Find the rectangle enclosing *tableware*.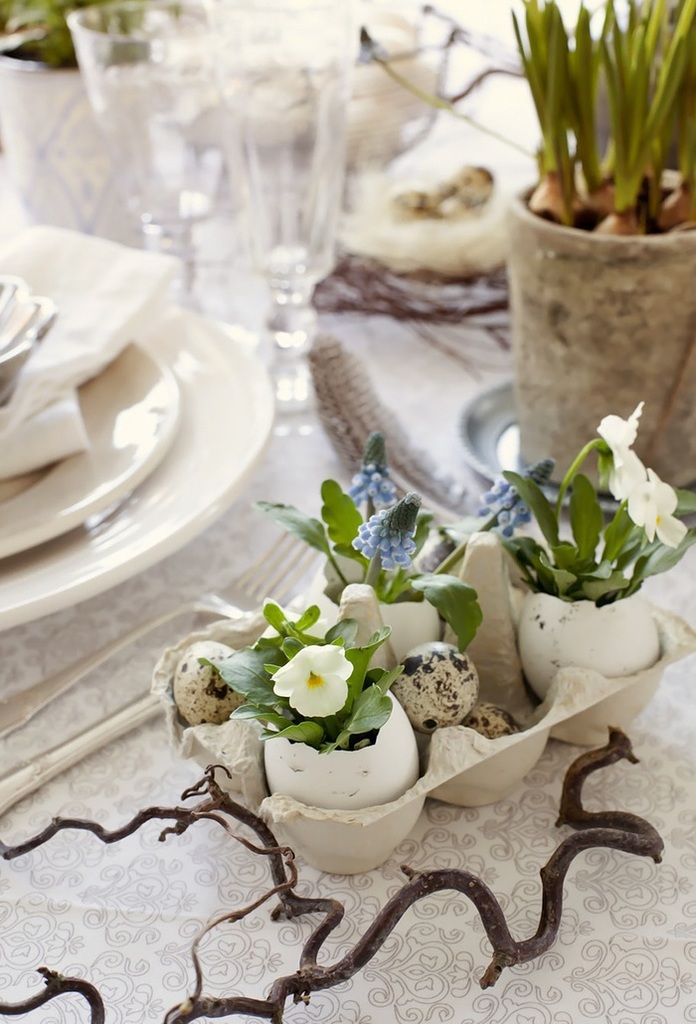
<box>66,0,225,256</box>.
